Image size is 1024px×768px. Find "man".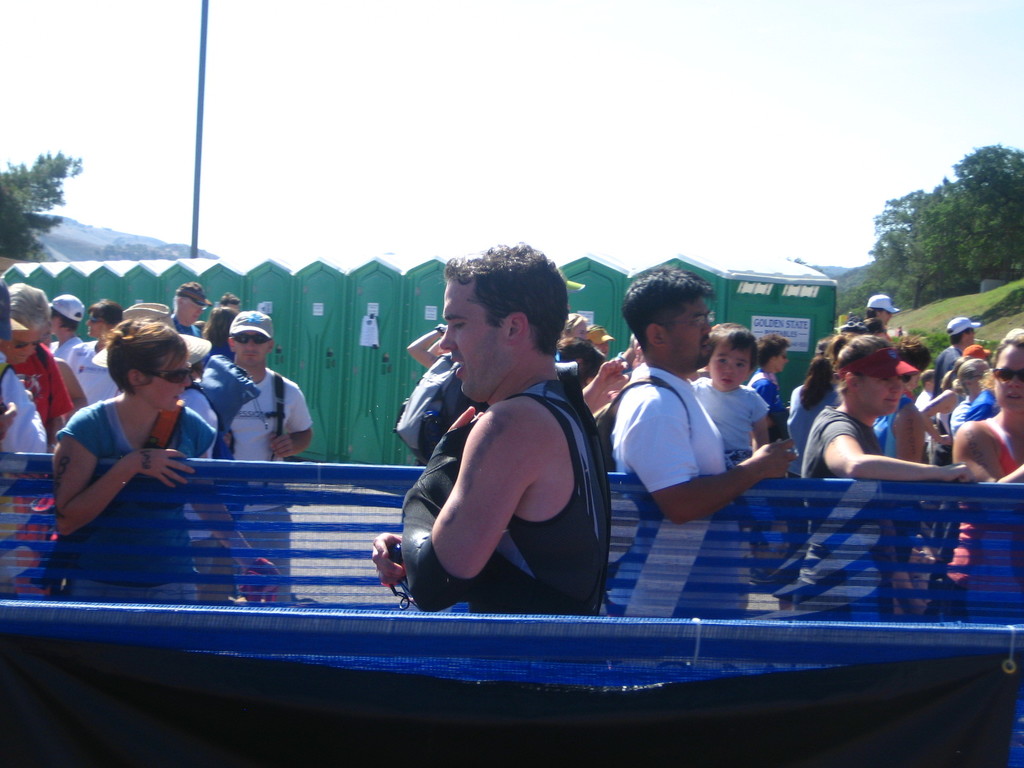
region(166, 285, 210, 336).
